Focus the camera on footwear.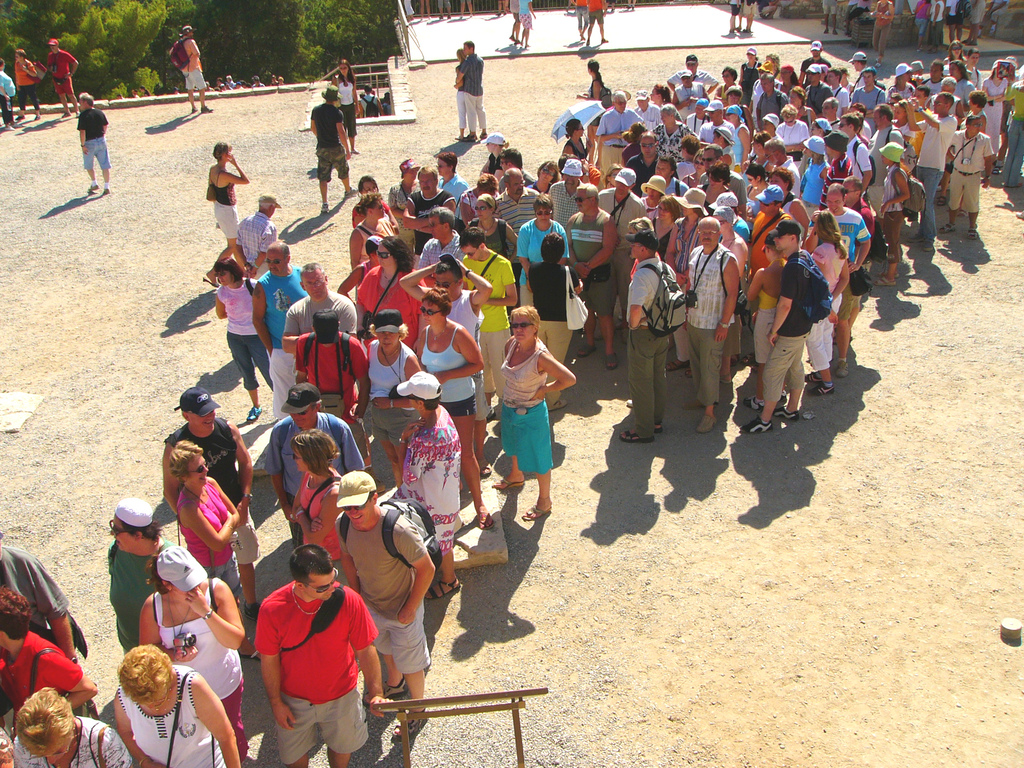
Focus region: bbox=[906, 232, 922, 243].
